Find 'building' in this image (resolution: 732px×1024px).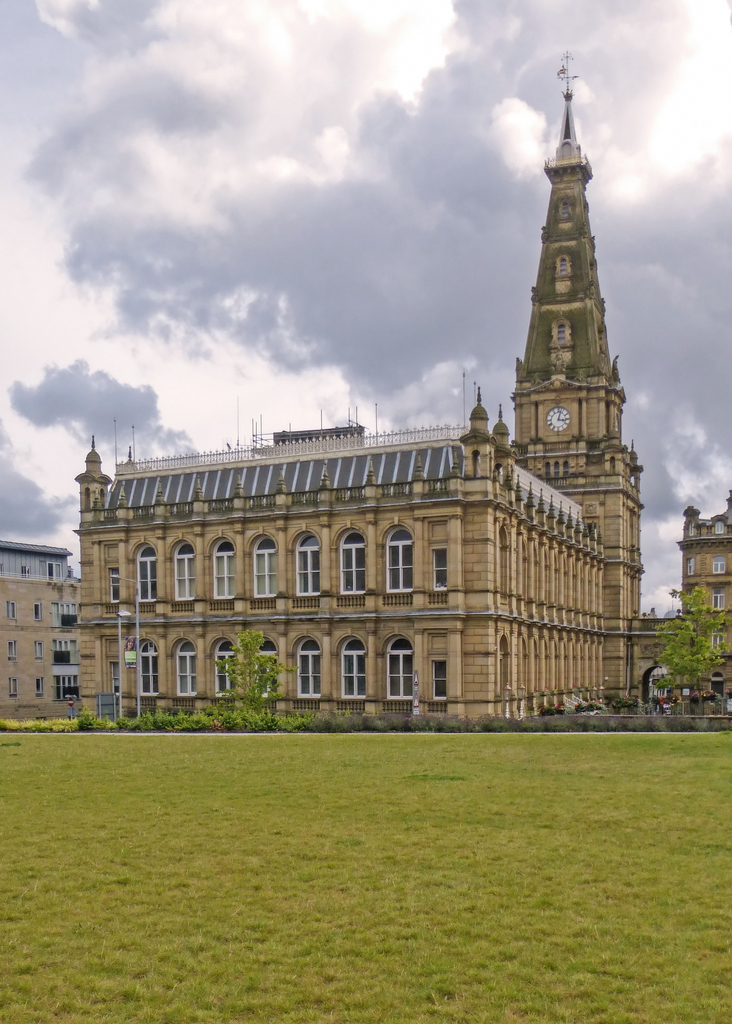
<box>0,540,88,710</box>.
